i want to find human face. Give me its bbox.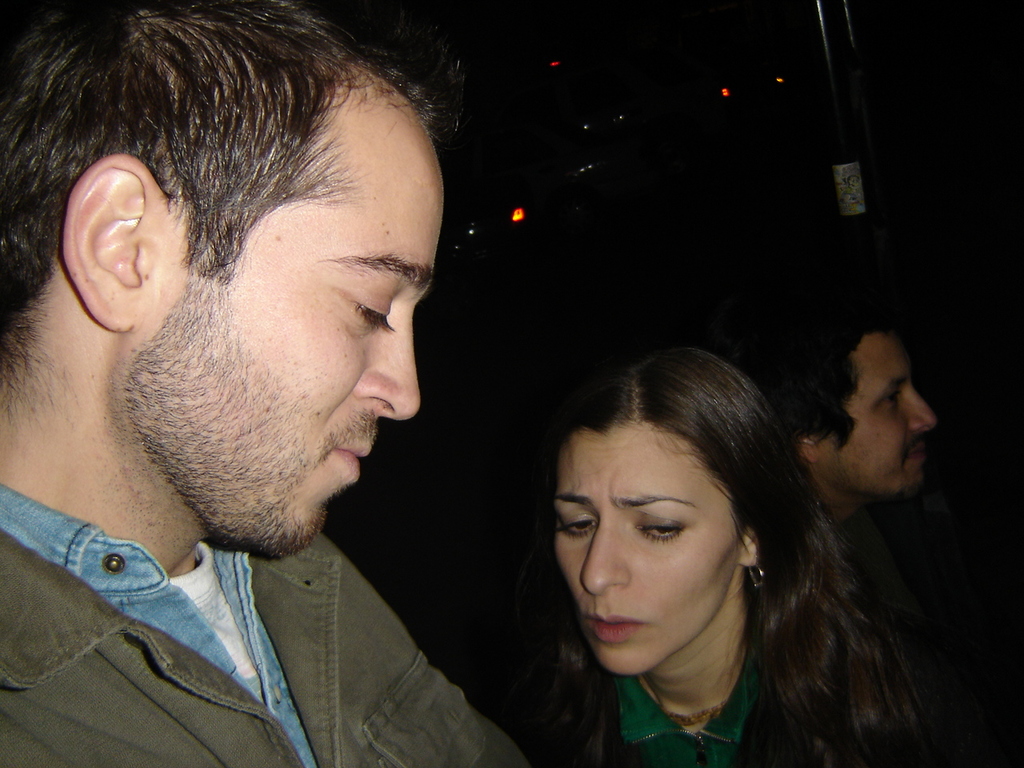
(left=815, top=325, right=939, bottom=501).
